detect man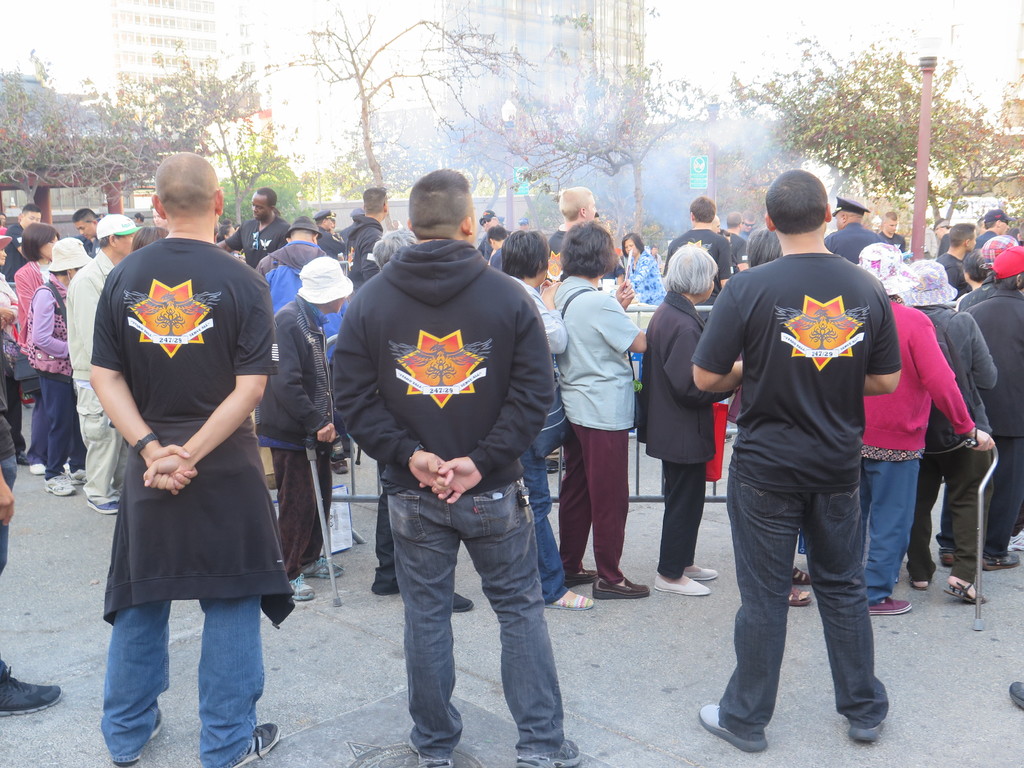
bbox=[0, 202, 47, 291]
